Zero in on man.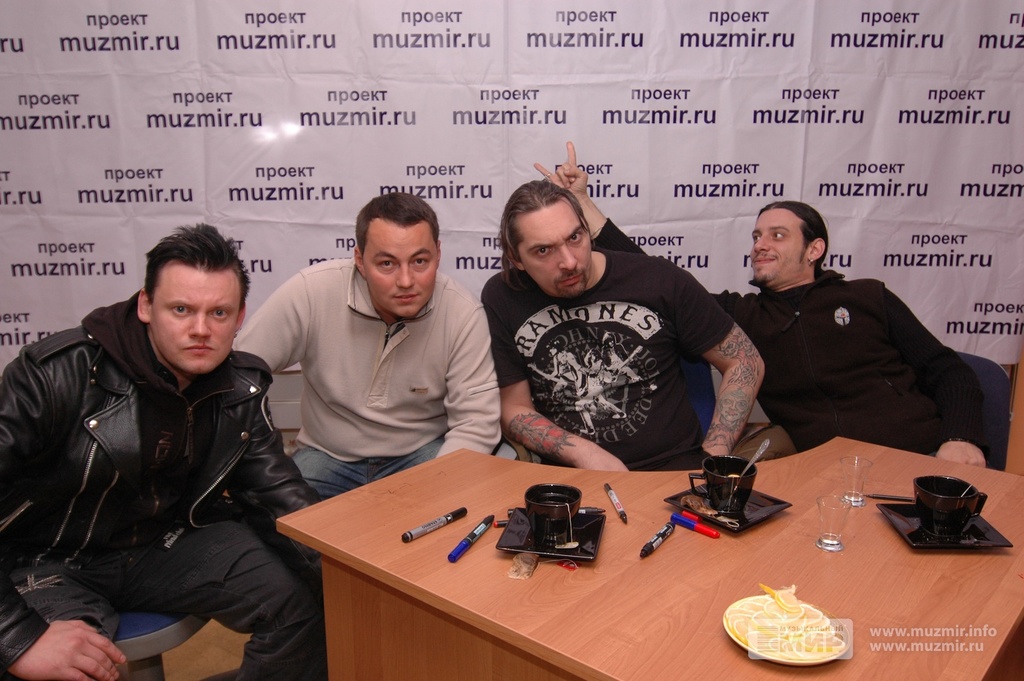
Zeroed in: detection(0, 220, 333, 680).
